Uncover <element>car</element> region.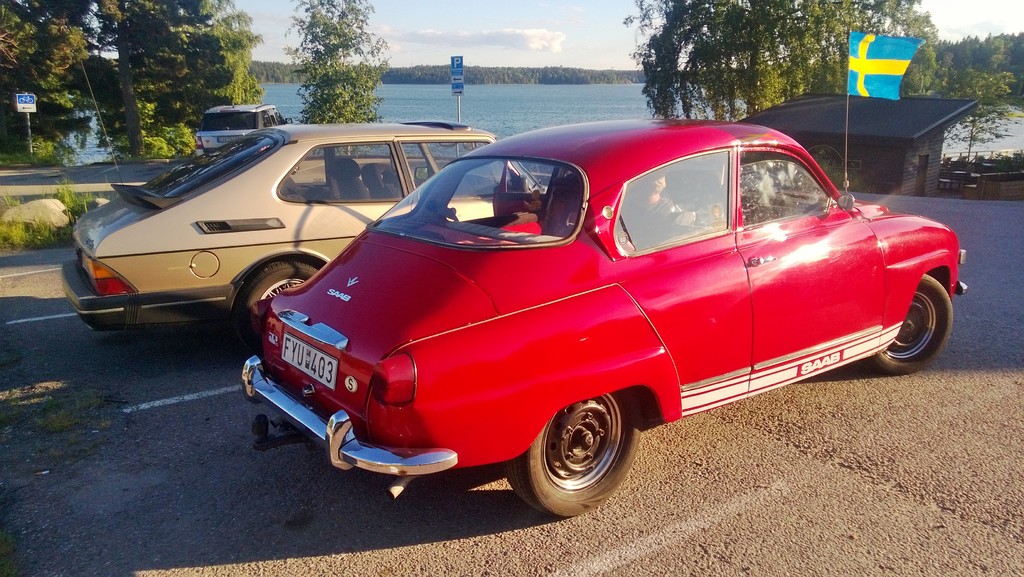
Uncovered: <bbox>61, 119, 550, 360</bbox>.
